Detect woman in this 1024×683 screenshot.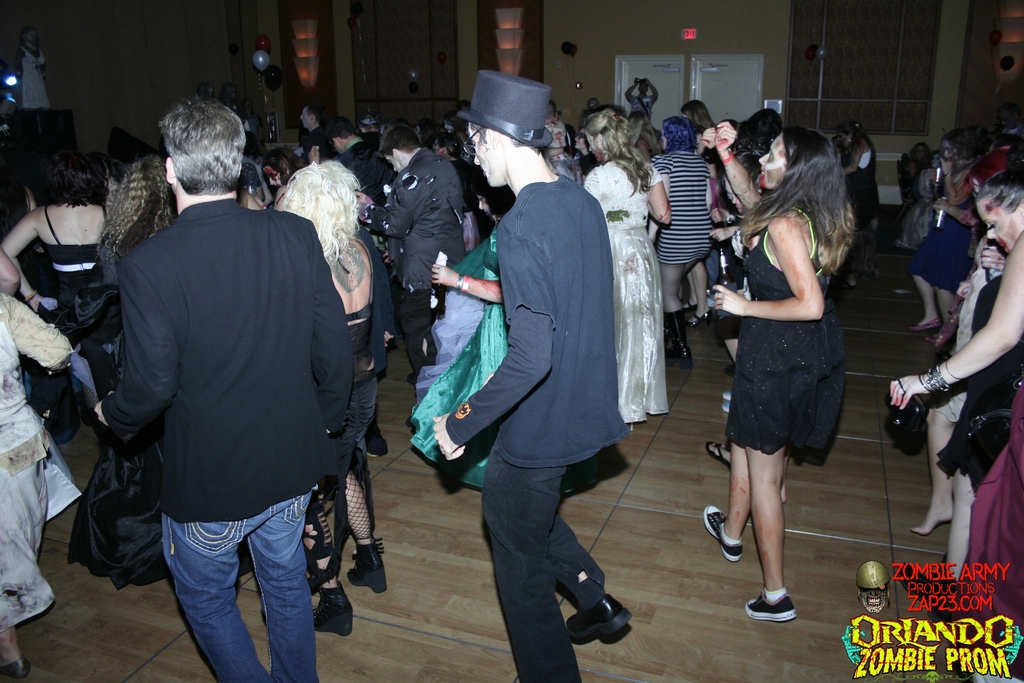
Detection: [694, 118, 841, 616].
